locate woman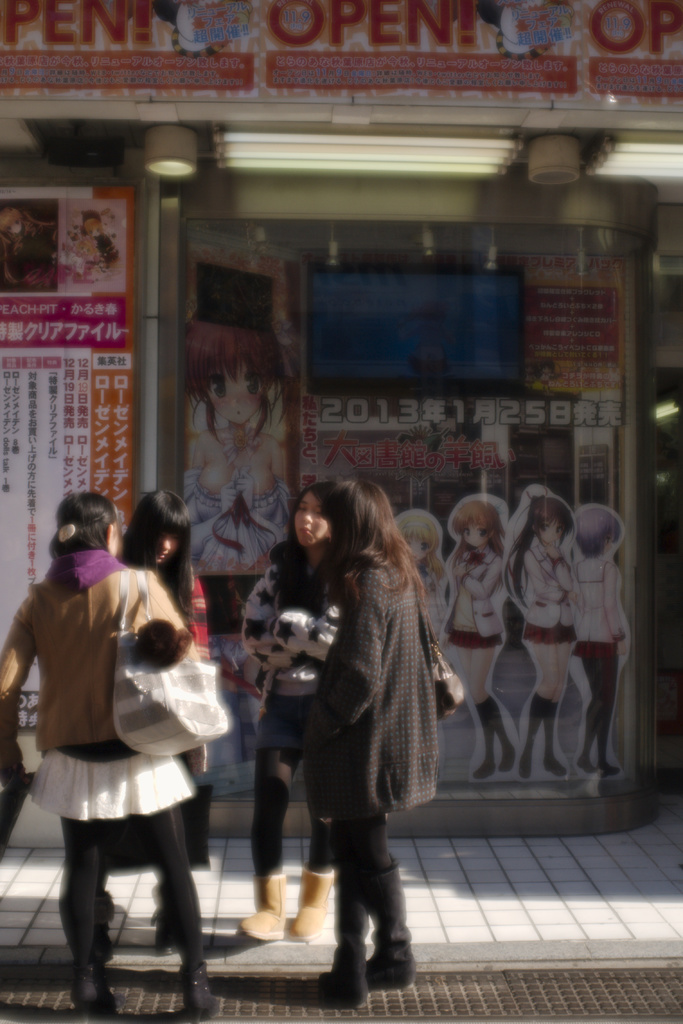
[x1=444, y1=488, x2=520, y2=779]
